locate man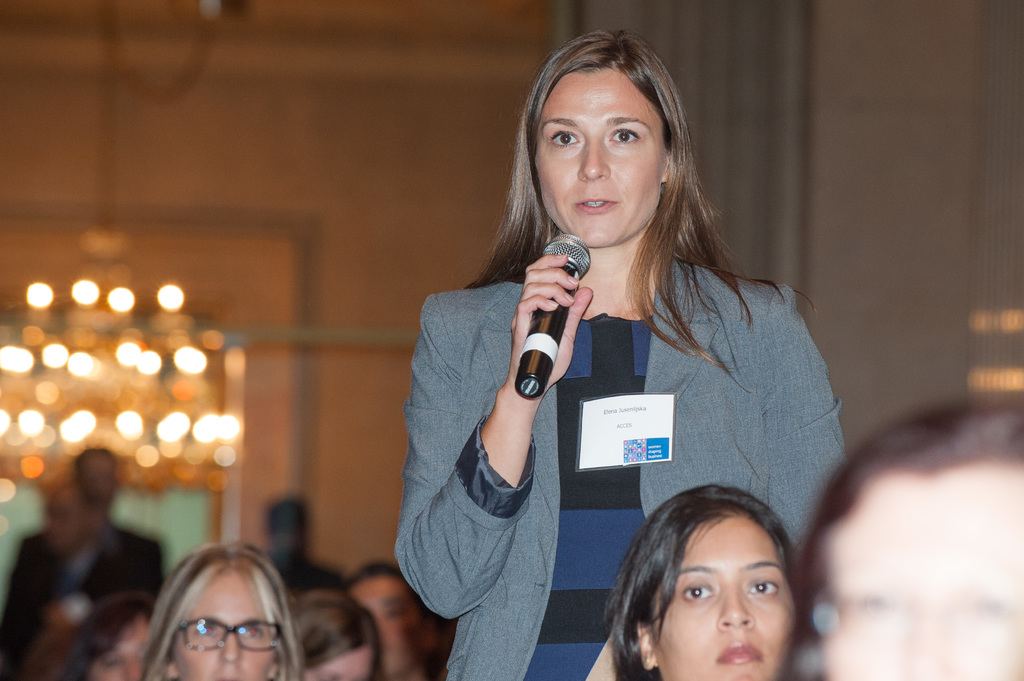
(x1=12, y1=490, x2=138, y2=680)
